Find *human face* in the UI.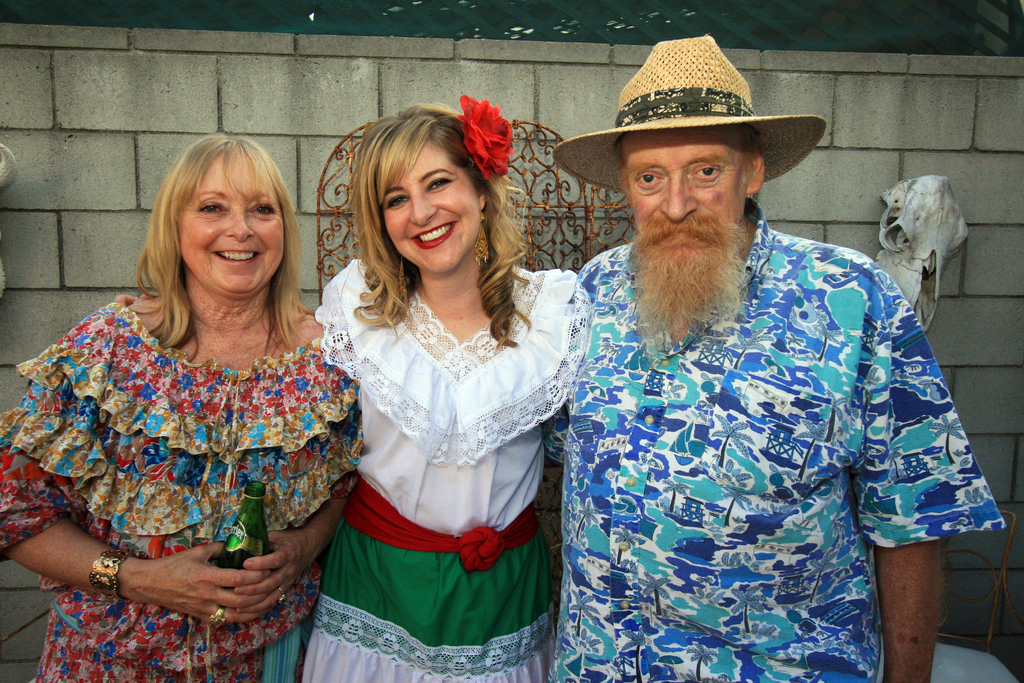
UI element at box=[627, 128, 754, 267].
